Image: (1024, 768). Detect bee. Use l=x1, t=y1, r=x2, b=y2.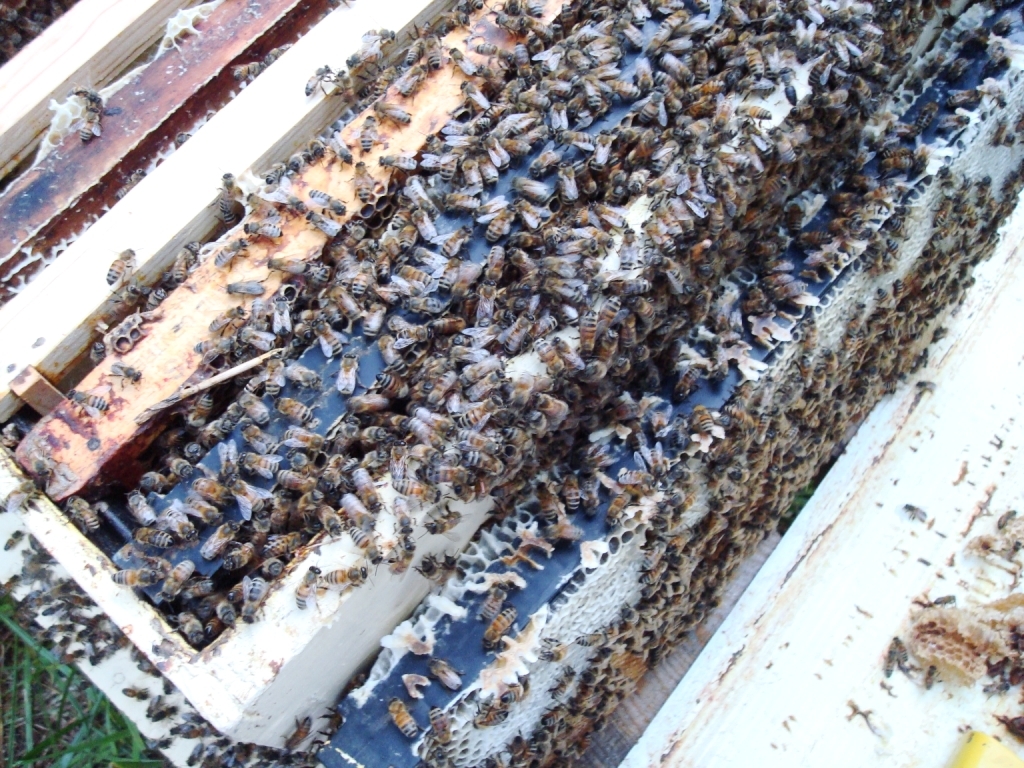
l=639, t=54, r=649, b=89.
